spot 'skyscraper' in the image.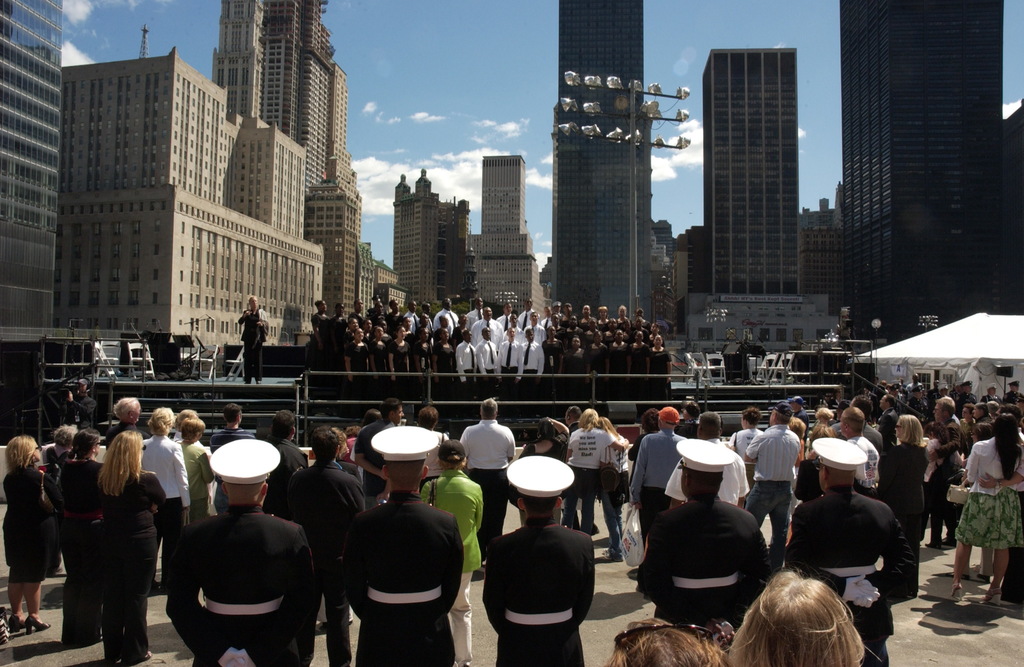
'skyscraper' found at [553, 0, 675, 315].
